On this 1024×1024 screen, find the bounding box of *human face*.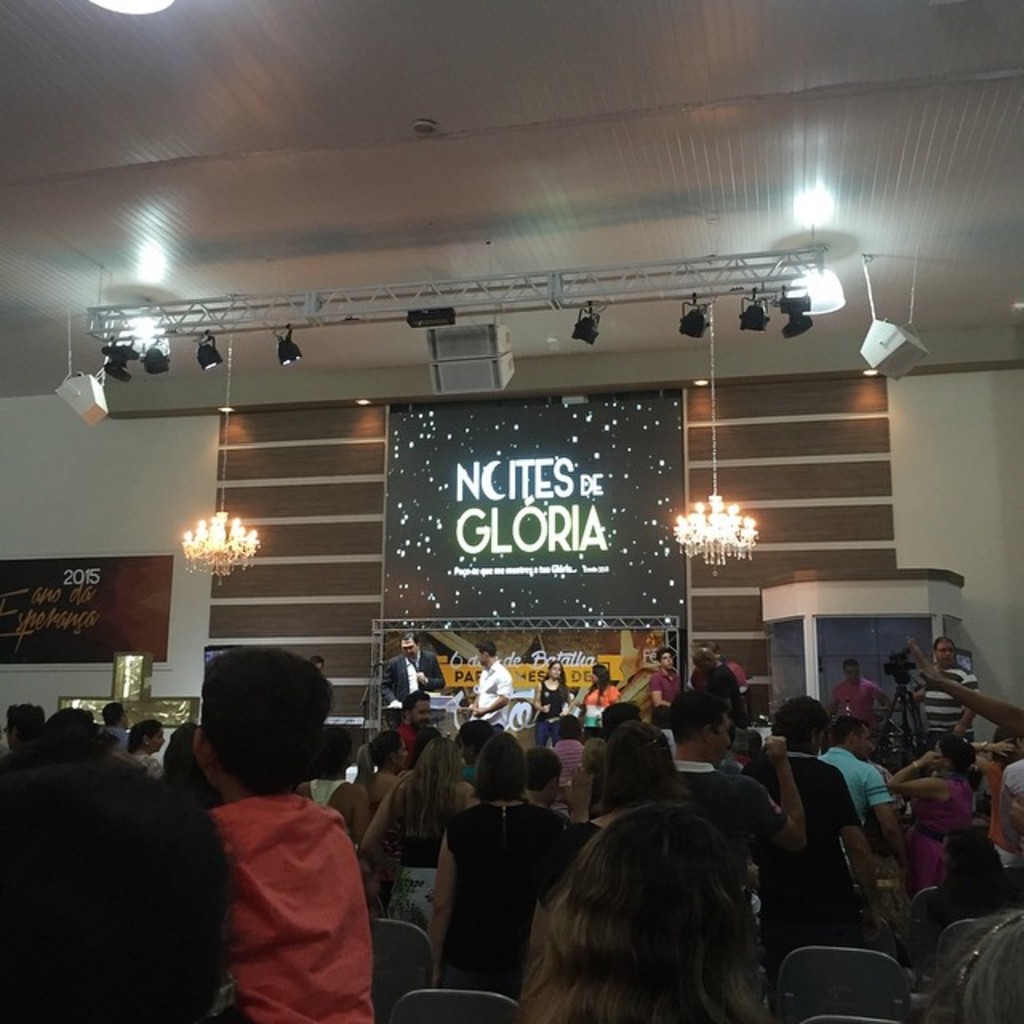
Bounding box: l=662, t=653, r=675, b=667.
